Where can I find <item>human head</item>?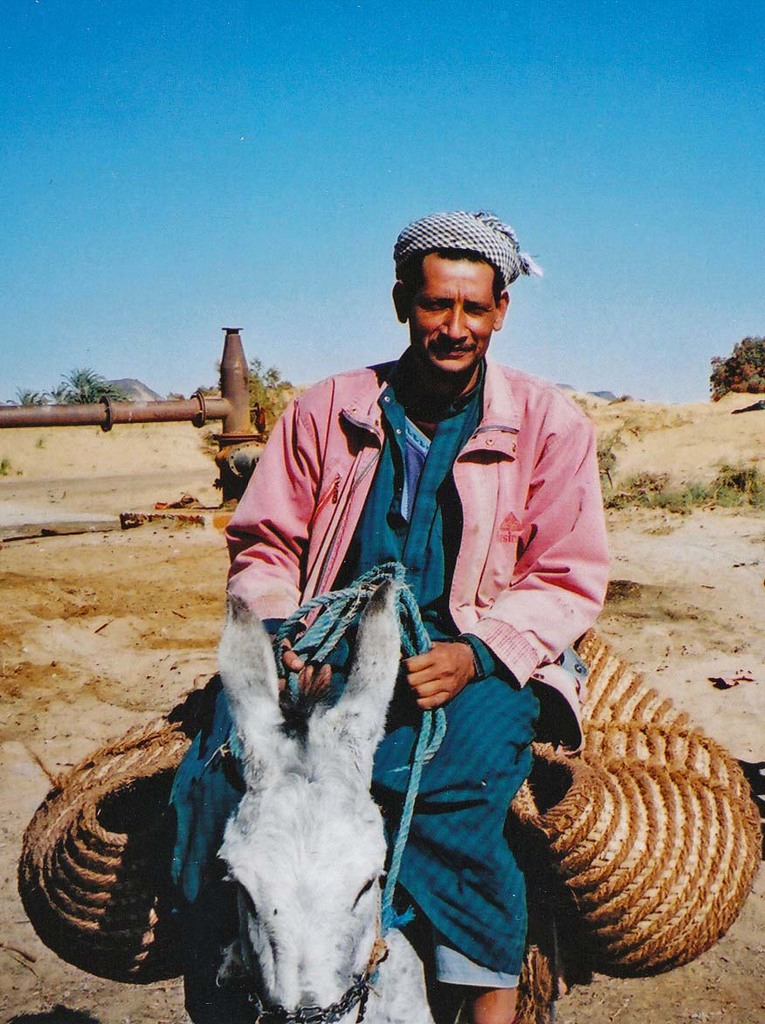
You can find it at box=[386, 204, 543, 360].
